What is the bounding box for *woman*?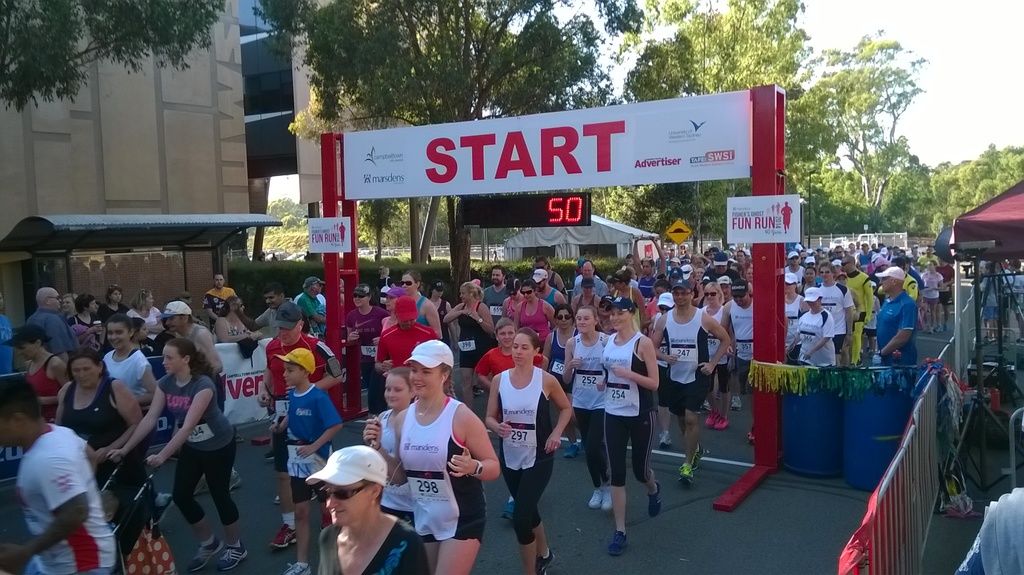
<bbox>605, 263, 648, 331</bbox>.
